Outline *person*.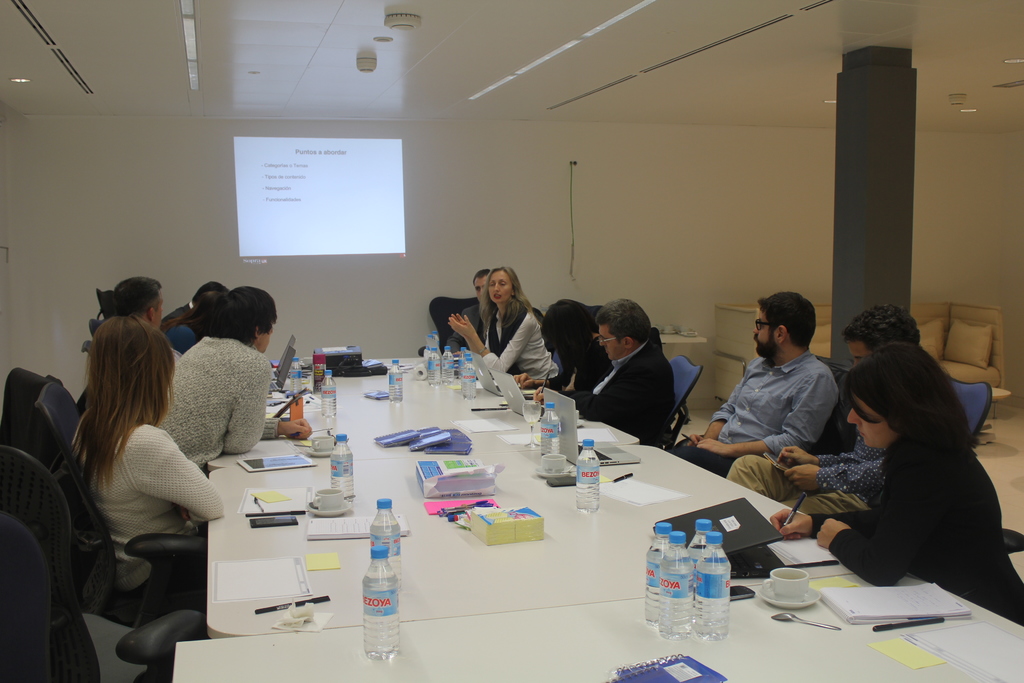
Outline: BBox(153, 277, 312, 470).
